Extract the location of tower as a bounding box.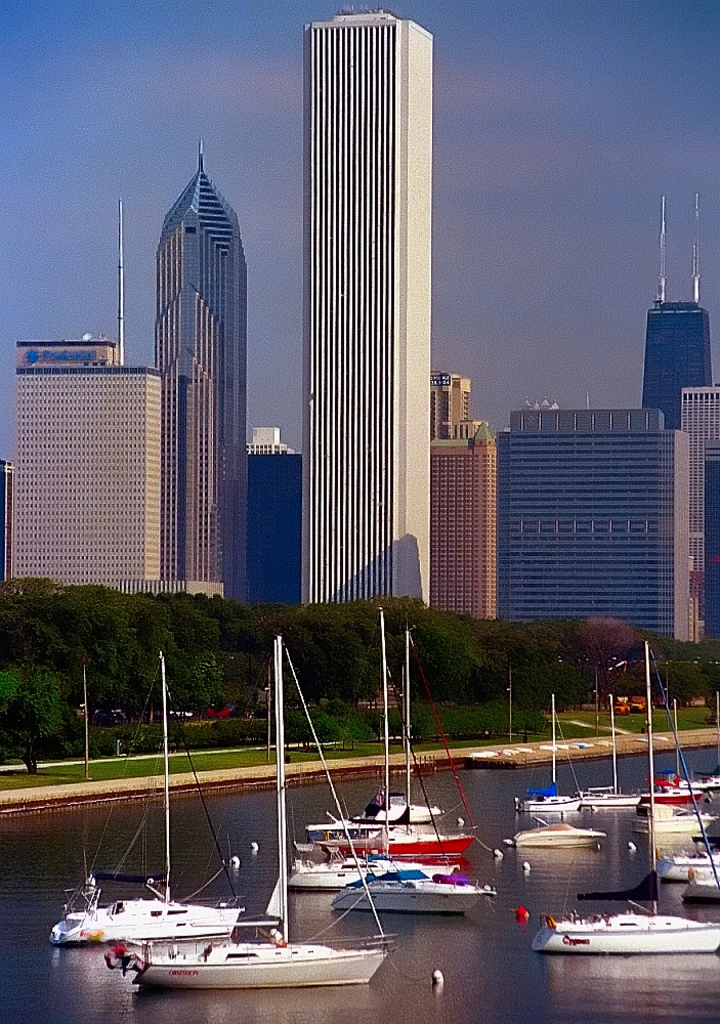
rect(154, 142, 246, 602).
